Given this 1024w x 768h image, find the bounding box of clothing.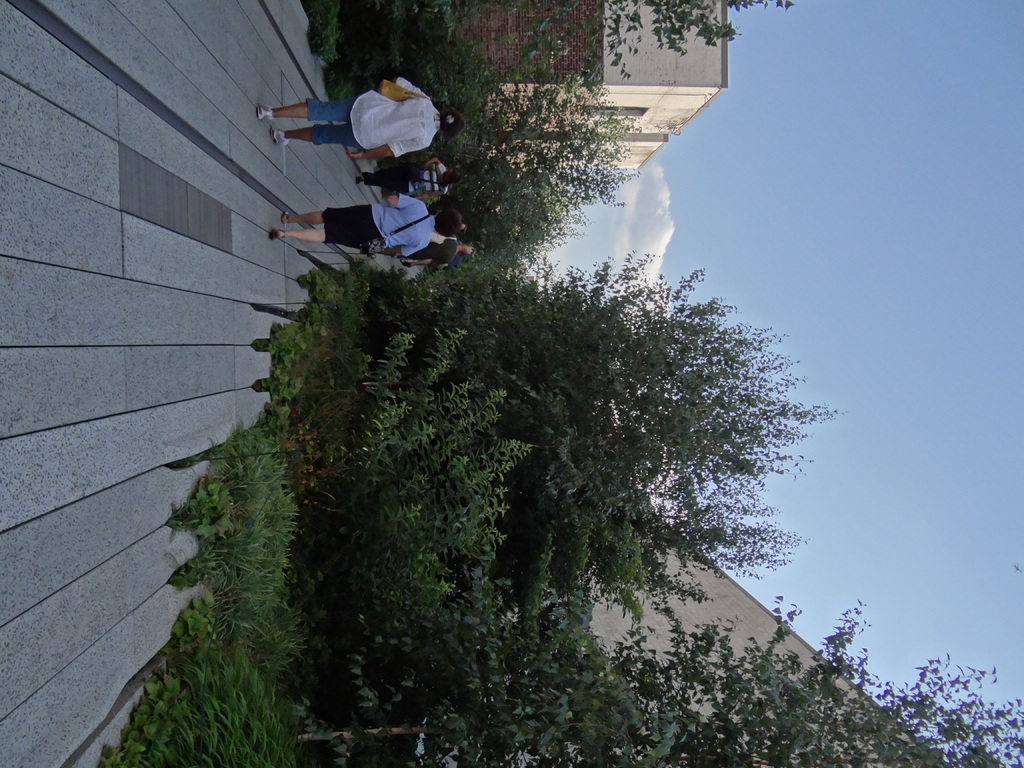
select_region(361, 162, 449, 196).
